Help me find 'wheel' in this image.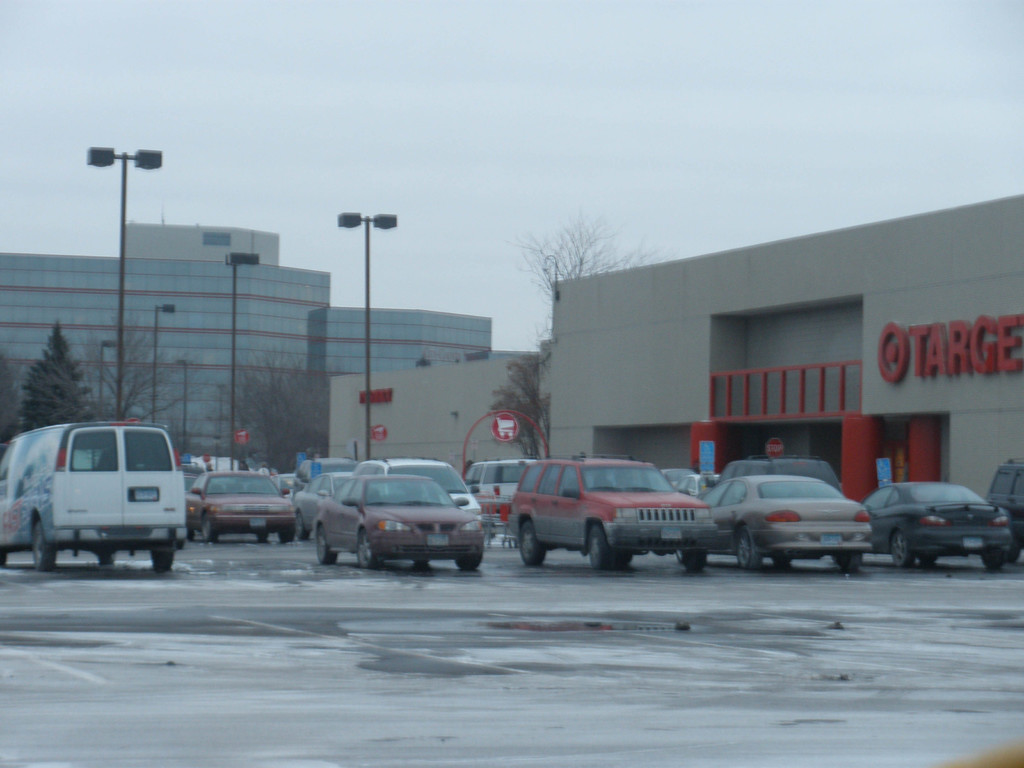
Found it: {"x1": 677, "y1": 547, "x2": 710, "y2": 574}.
